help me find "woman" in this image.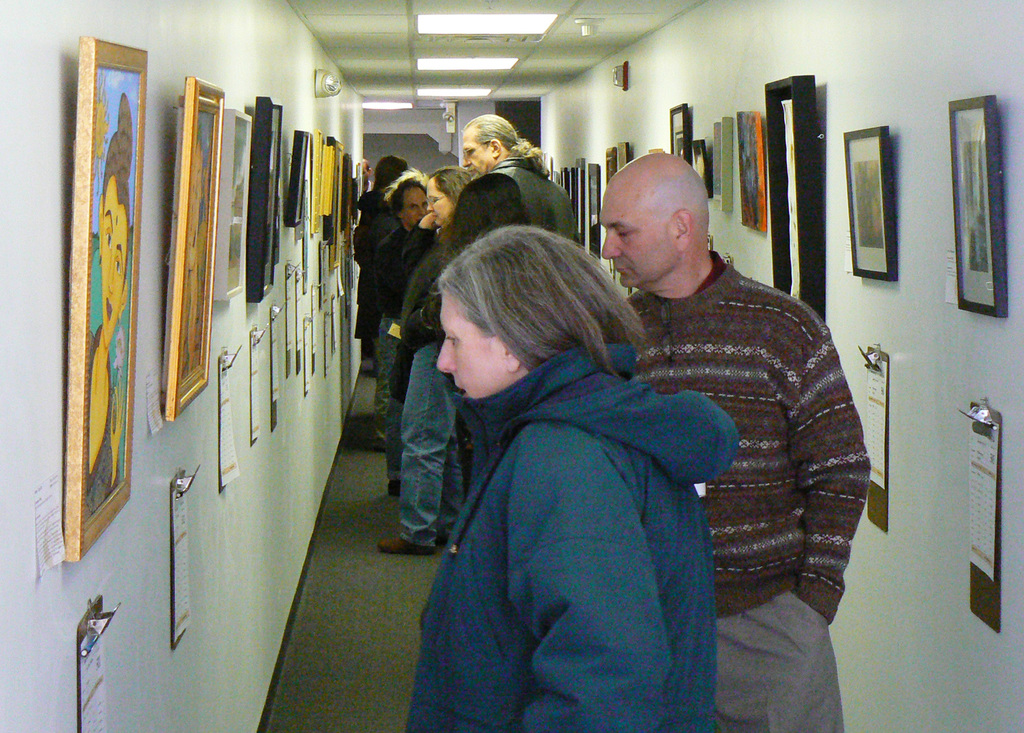
Found it: 390, 154, 779, 732.
